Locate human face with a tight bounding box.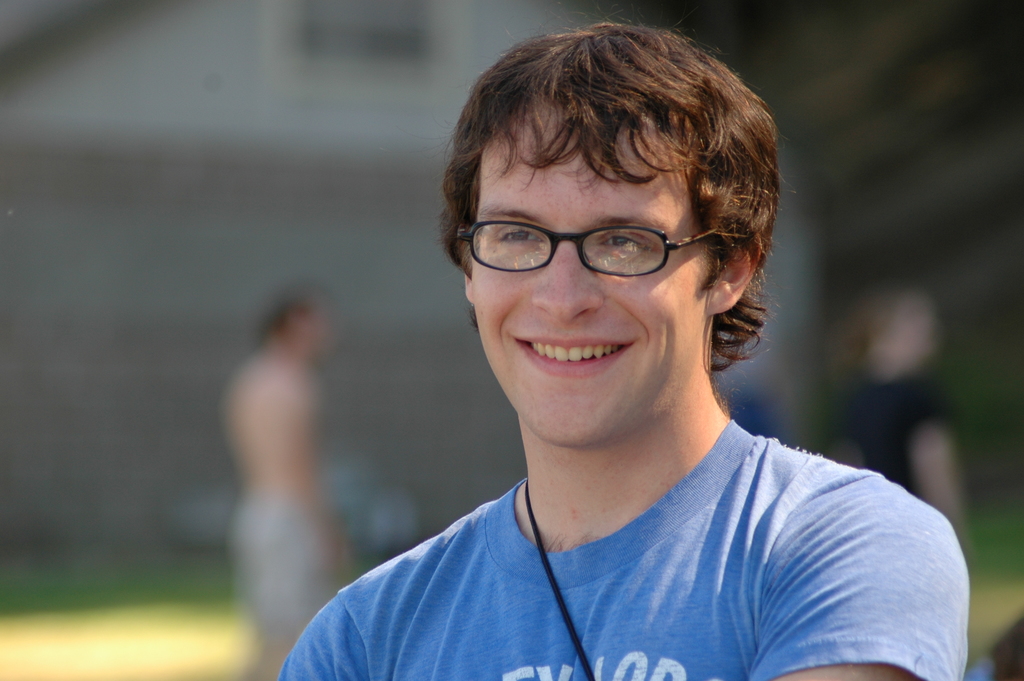
474/101/721/450.
